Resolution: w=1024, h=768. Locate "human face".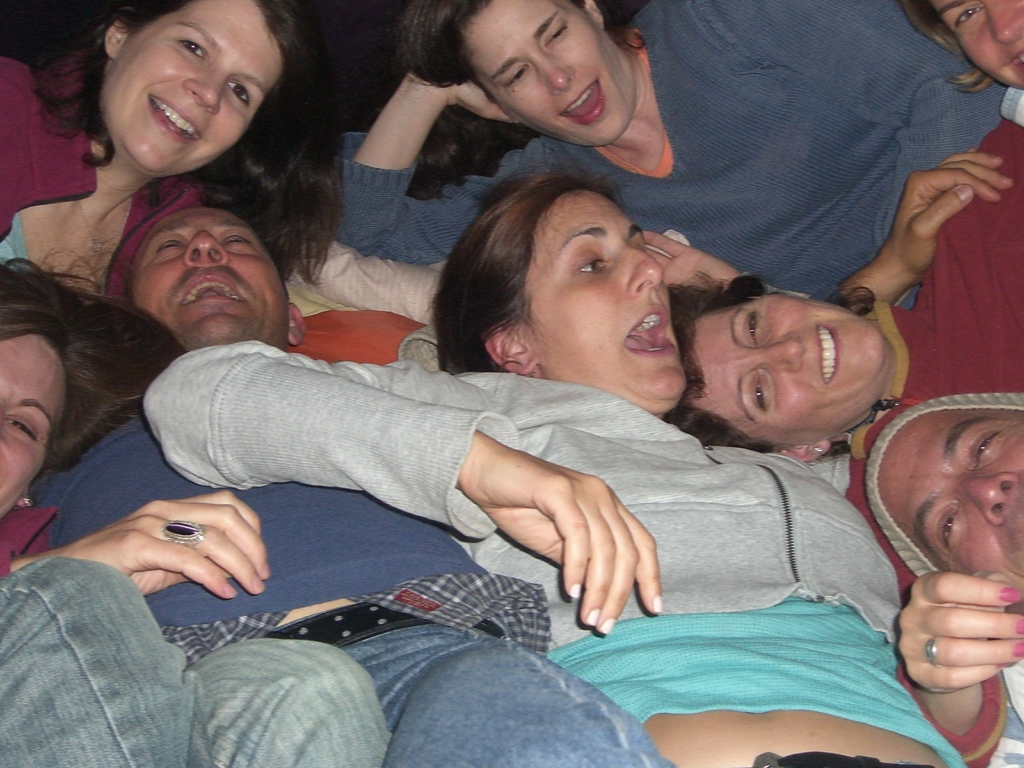
114 0 282 173.
